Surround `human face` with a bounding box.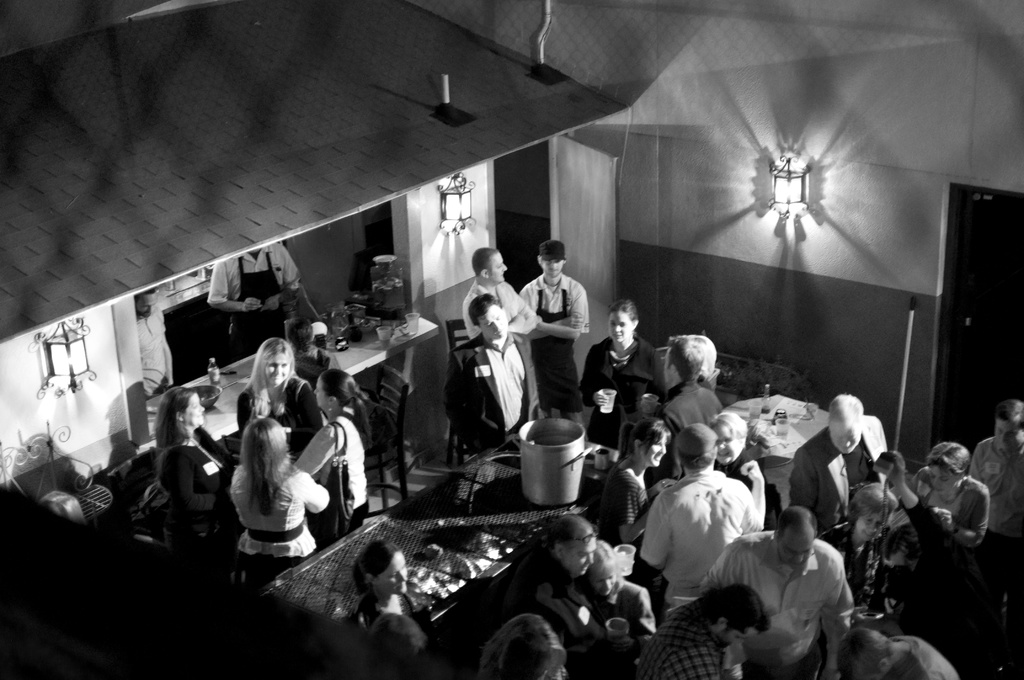
bbox=[779, 531, 810, 567].
